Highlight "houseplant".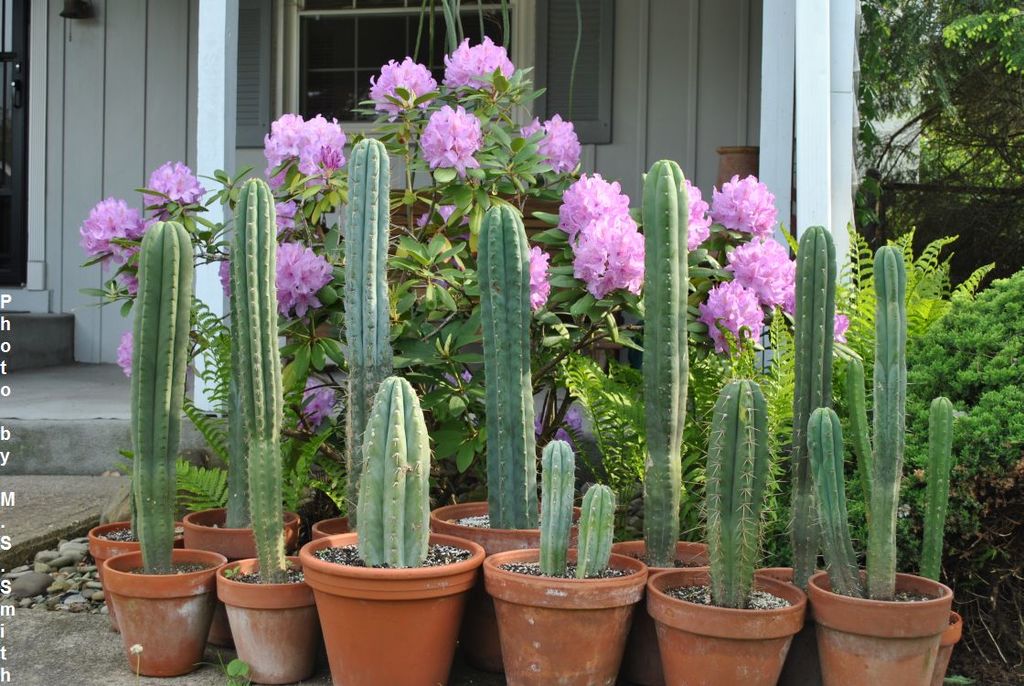
Highlighted region: <region>433, 199, 588, 576</region>.
